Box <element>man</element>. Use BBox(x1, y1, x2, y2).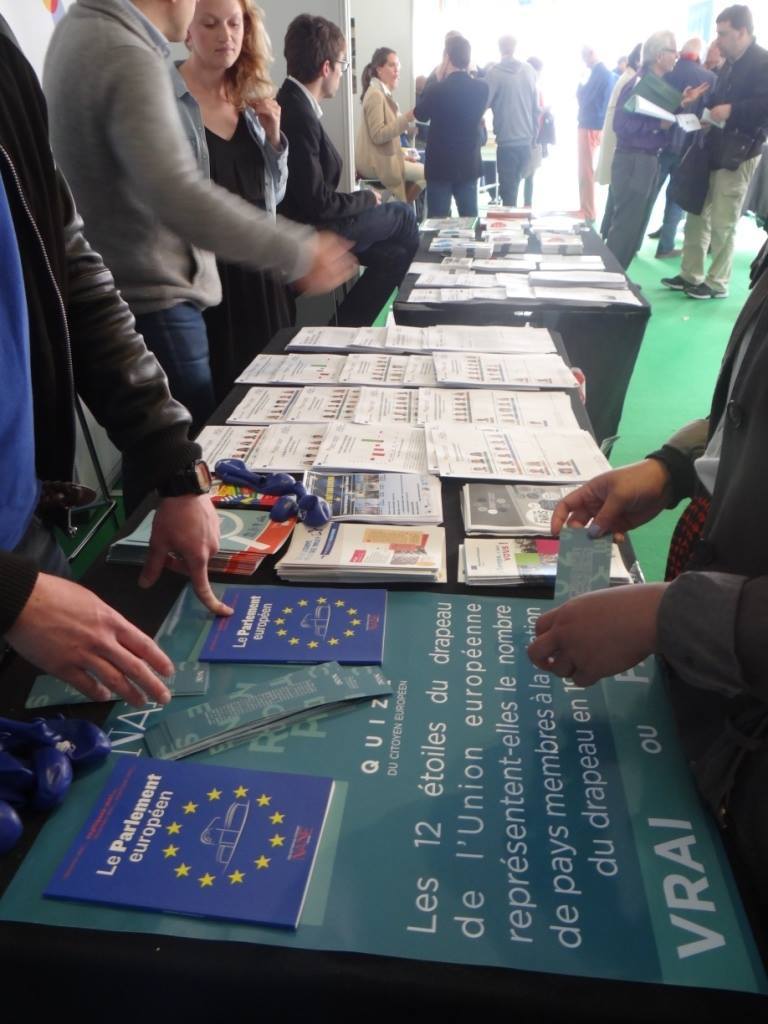
BBox(0, 14, 223, 723).
